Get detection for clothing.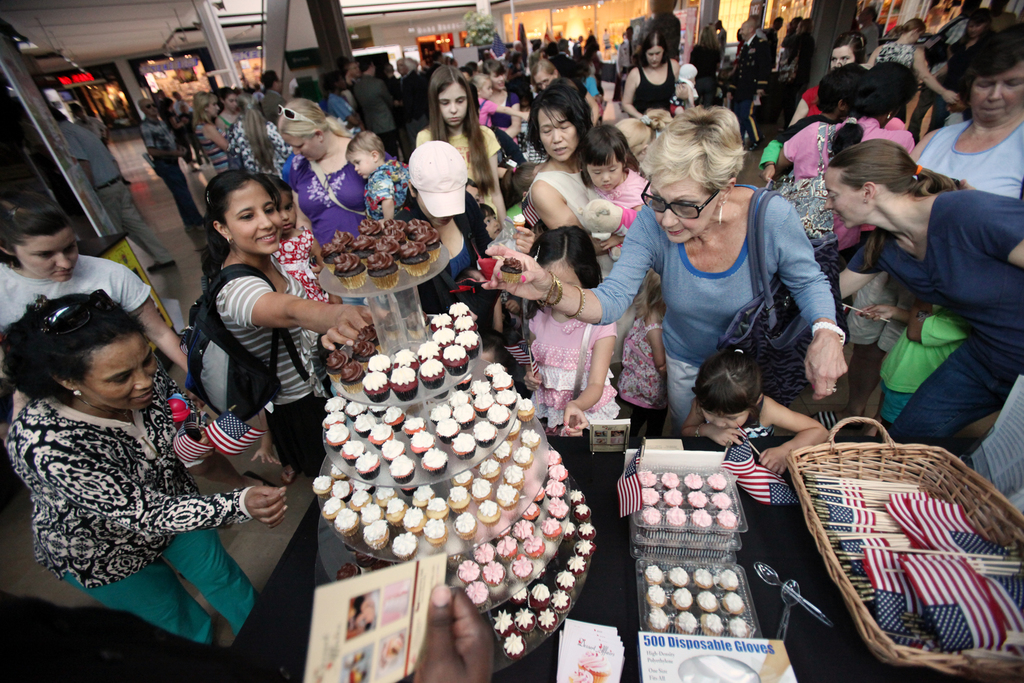
Detection: Rect(0, 260, 150, 375).
